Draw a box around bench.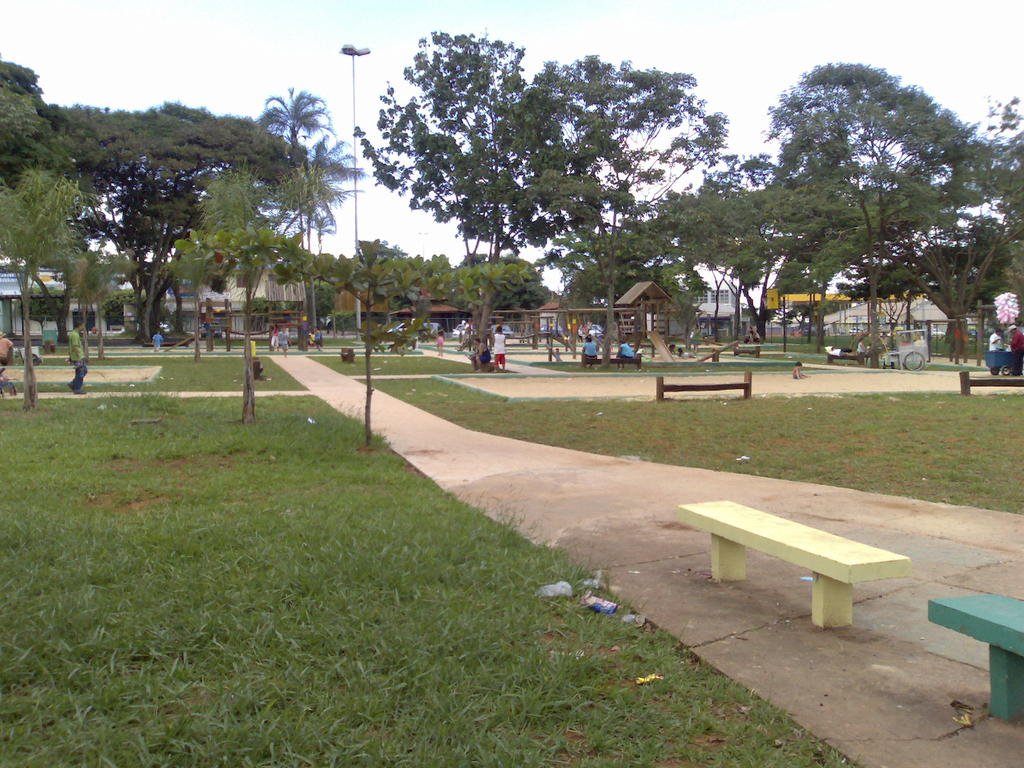
[x1=732, y1=346, x2=764, y2=359].
